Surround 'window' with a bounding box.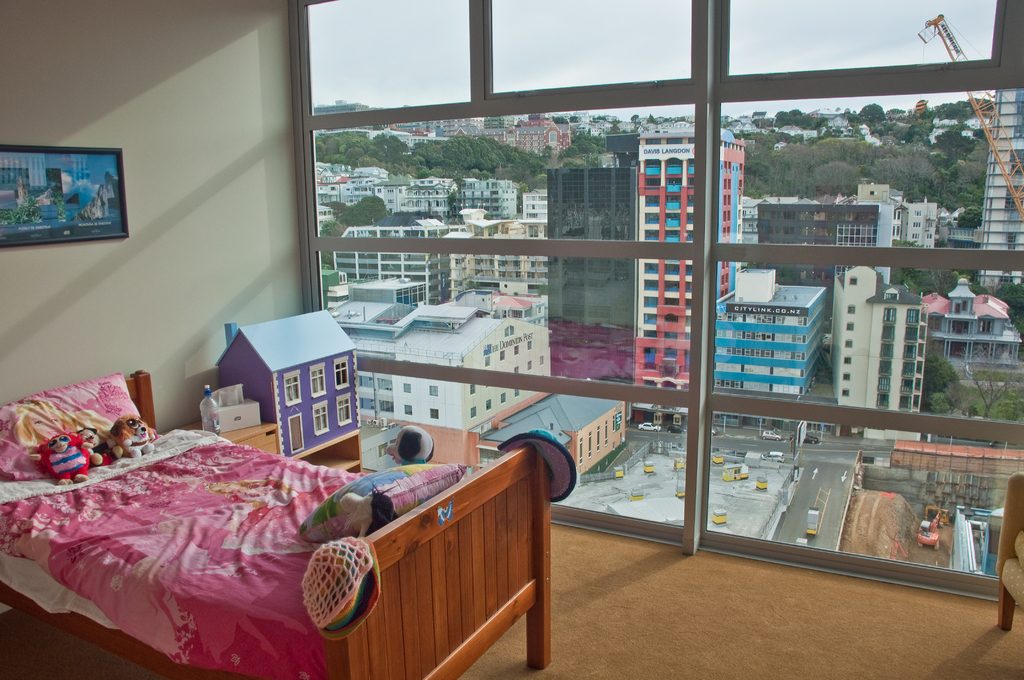
locate(483, 358, 492, 366).
